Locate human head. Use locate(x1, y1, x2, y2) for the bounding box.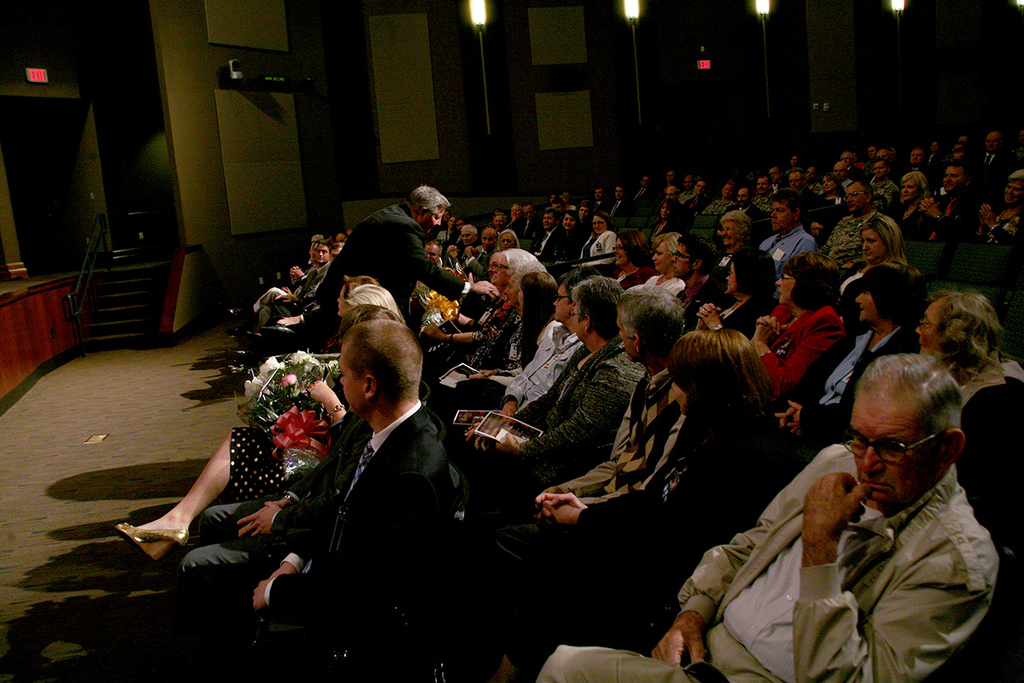
locate(866, 147, 873, 158).
